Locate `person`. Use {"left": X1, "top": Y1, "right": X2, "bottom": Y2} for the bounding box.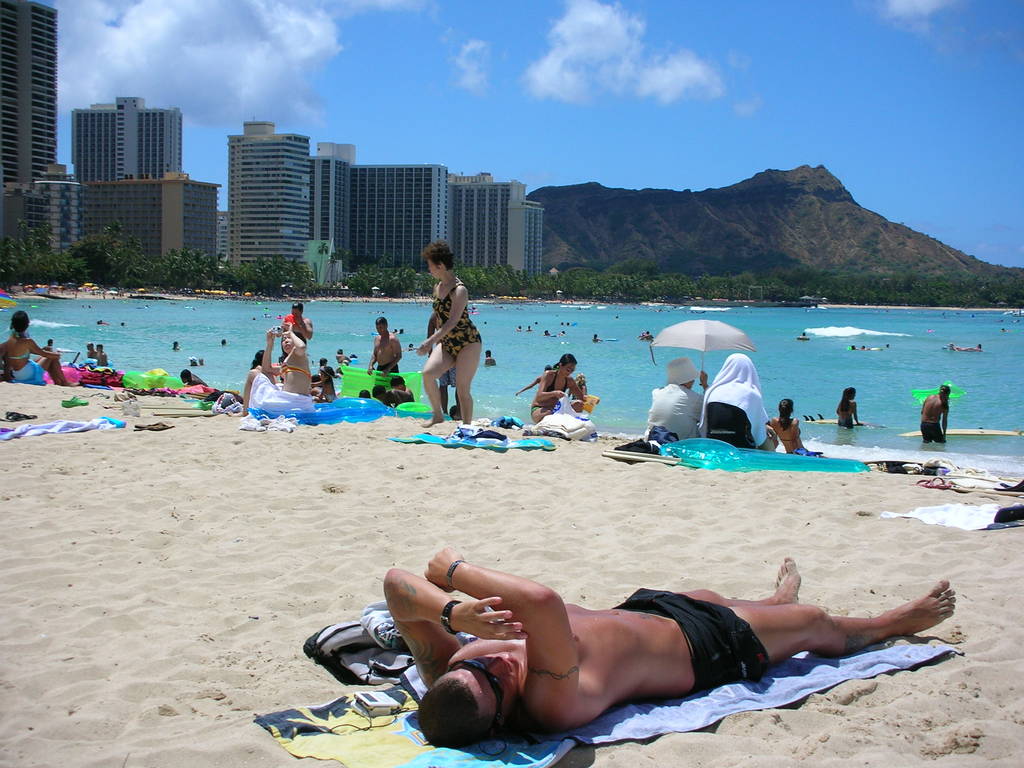
{"left": 519, "top": 351, "right": 579, "bottom": 435}.
